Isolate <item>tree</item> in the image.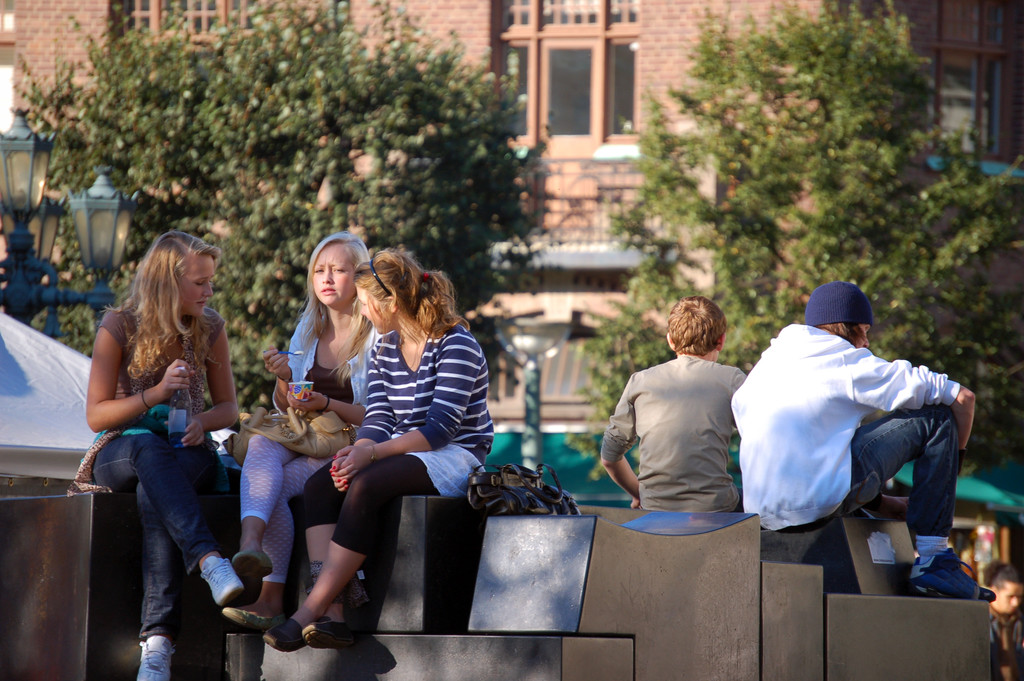
Isolated region: (x1=20, y1=0, x2=545, y2=411).
